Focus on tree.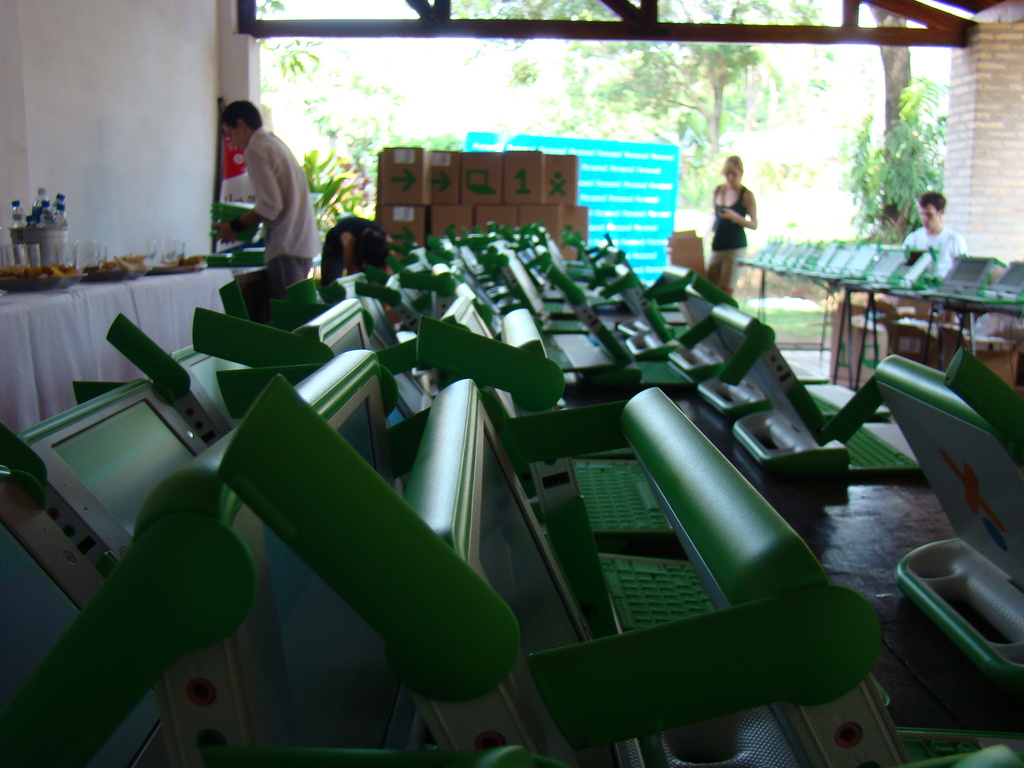
Focused at BBox(452, 0, 830, 196).
